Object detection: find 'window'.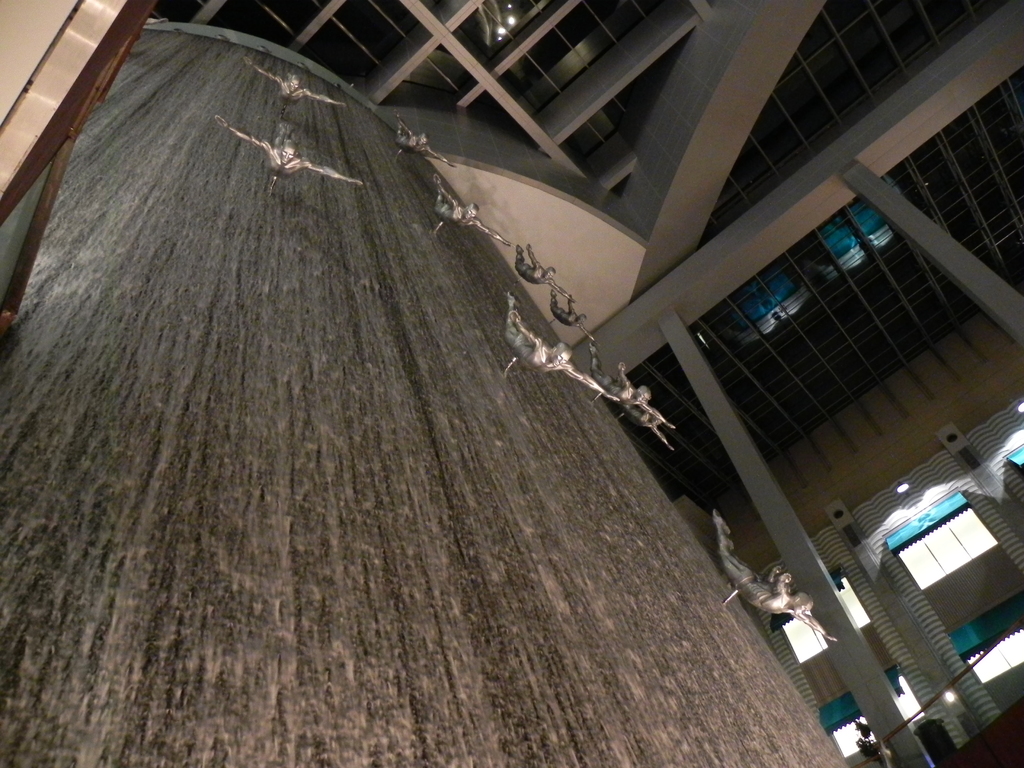
detection(832, 667, 932, 767).
